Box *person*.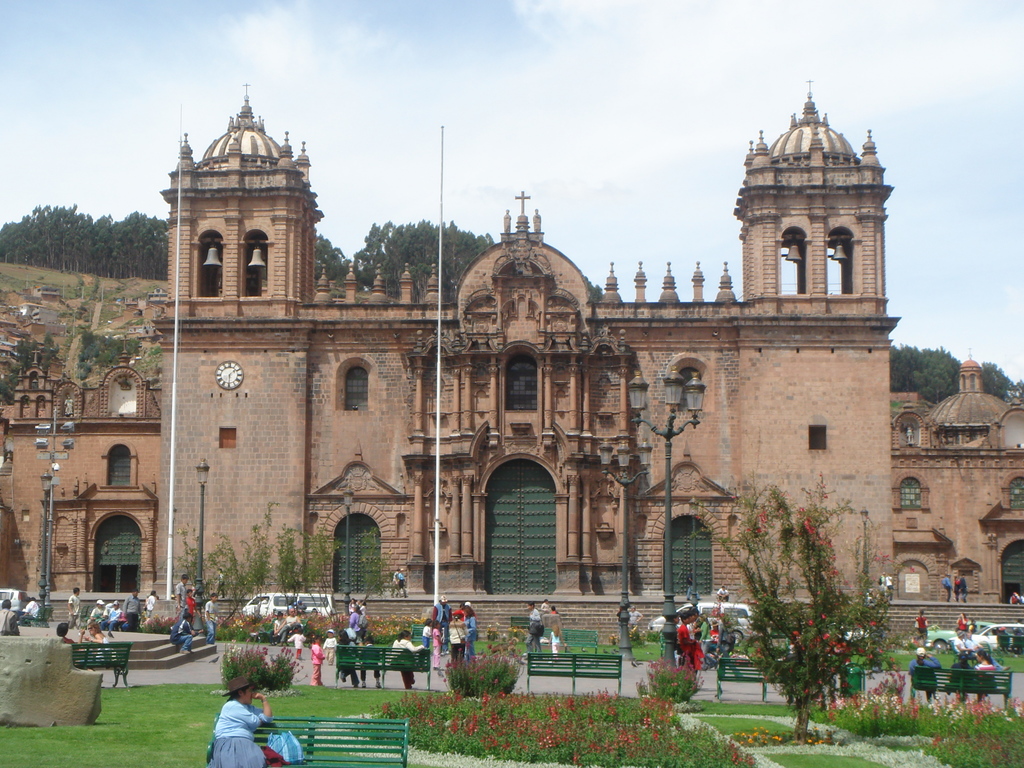
[x1=291, y1=610, x2=297, y2=625].
